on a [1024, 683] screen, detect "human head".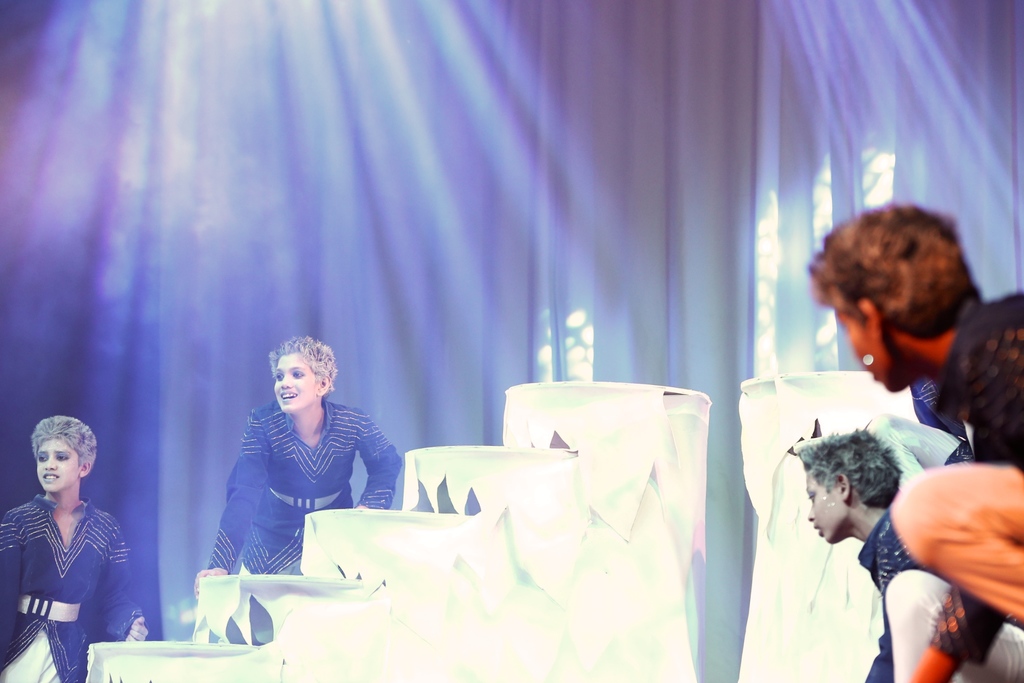
<region>30, 417, 98, 498</region>.
